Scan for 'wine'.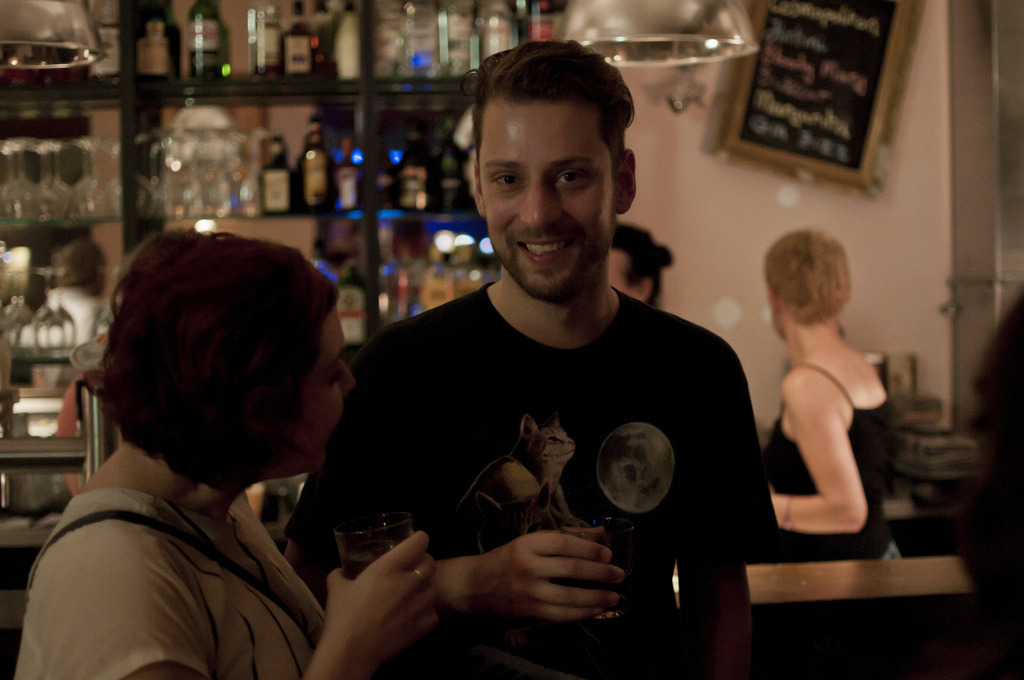
Scan result: pyautogui.locateOnScreen(328, 133, 359, 212).
